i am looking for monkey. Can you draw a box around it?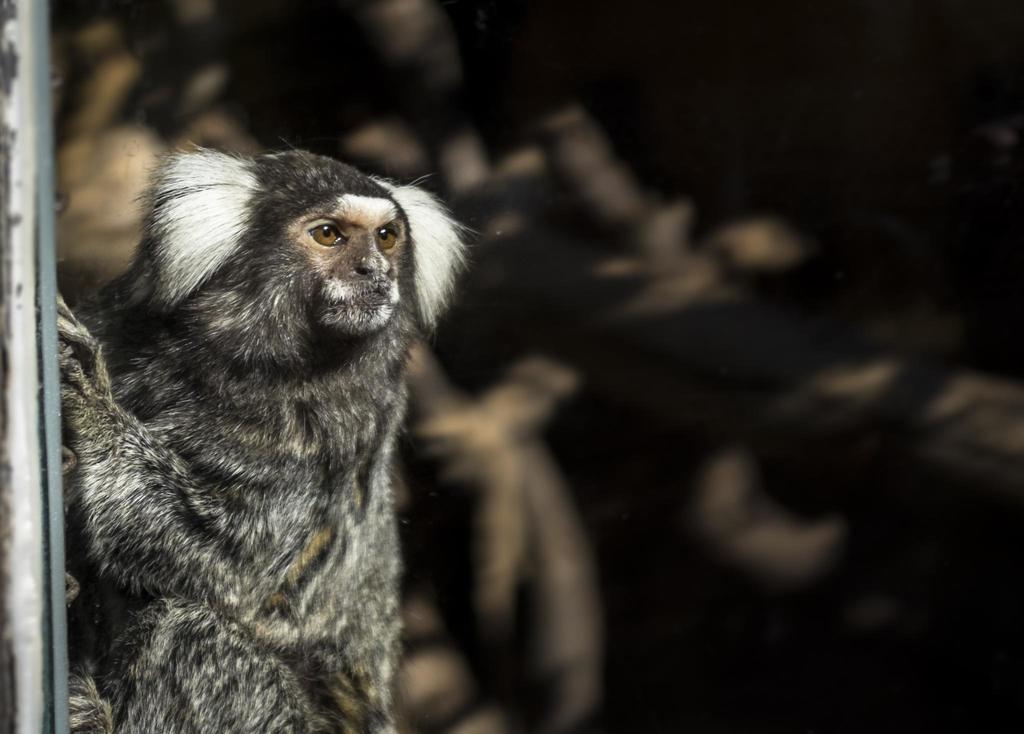
Sure, the bounding box is box(56, 140, 475, 733).
